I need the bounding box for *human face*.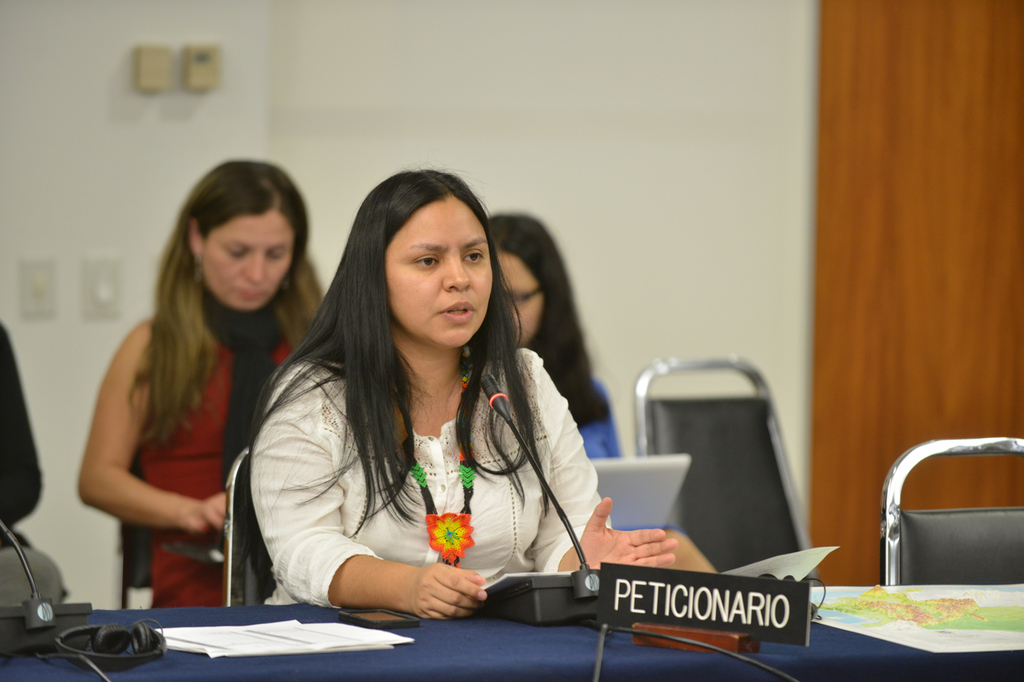
Here it is: <bbox>499, 251, 543, 346</bbox>.
